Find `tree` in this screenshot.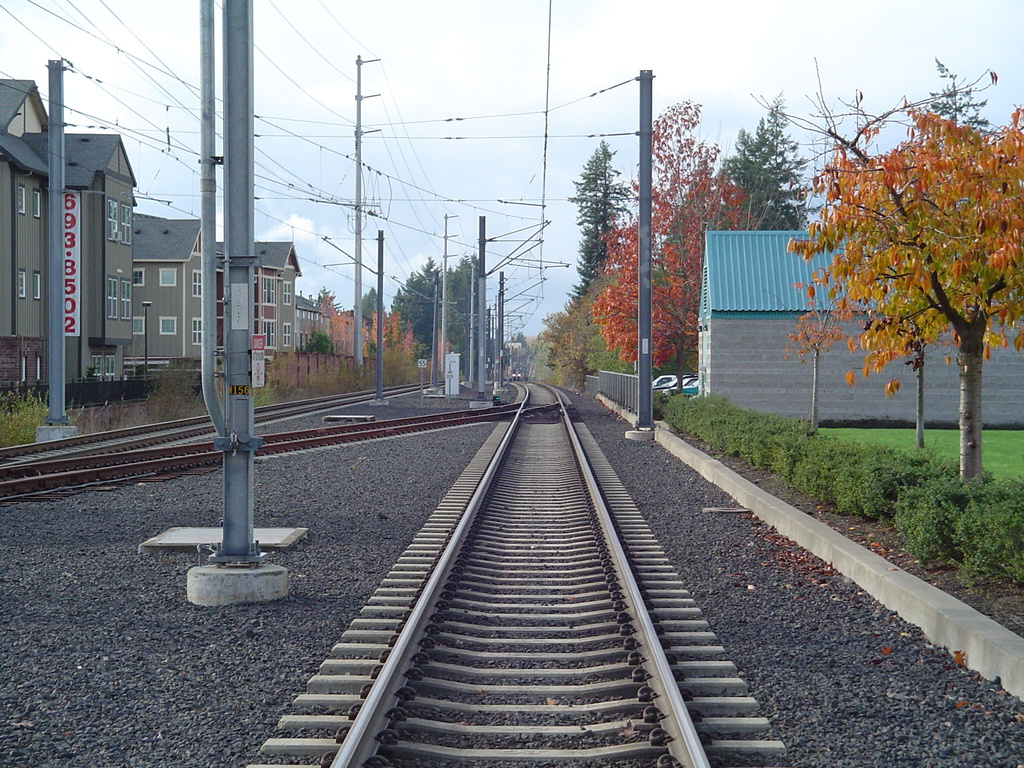
The bounding box for `tree` is bbox(552, 130, 618, 316).
